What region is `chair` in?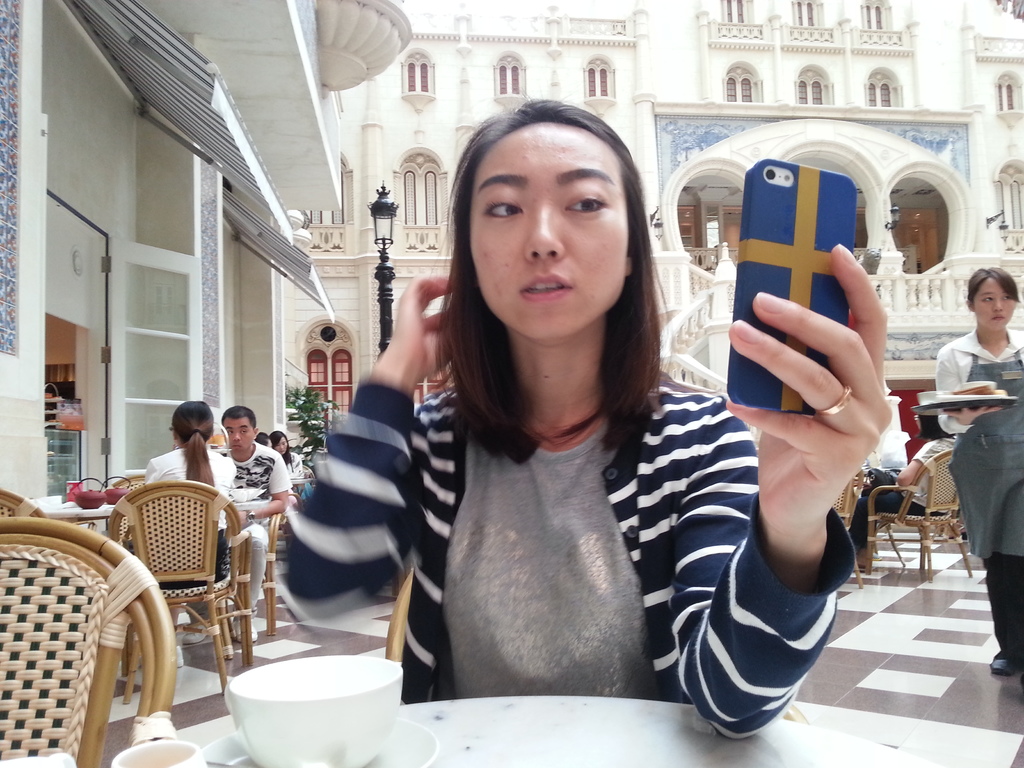
BBox(861, 447, 970, 583).
